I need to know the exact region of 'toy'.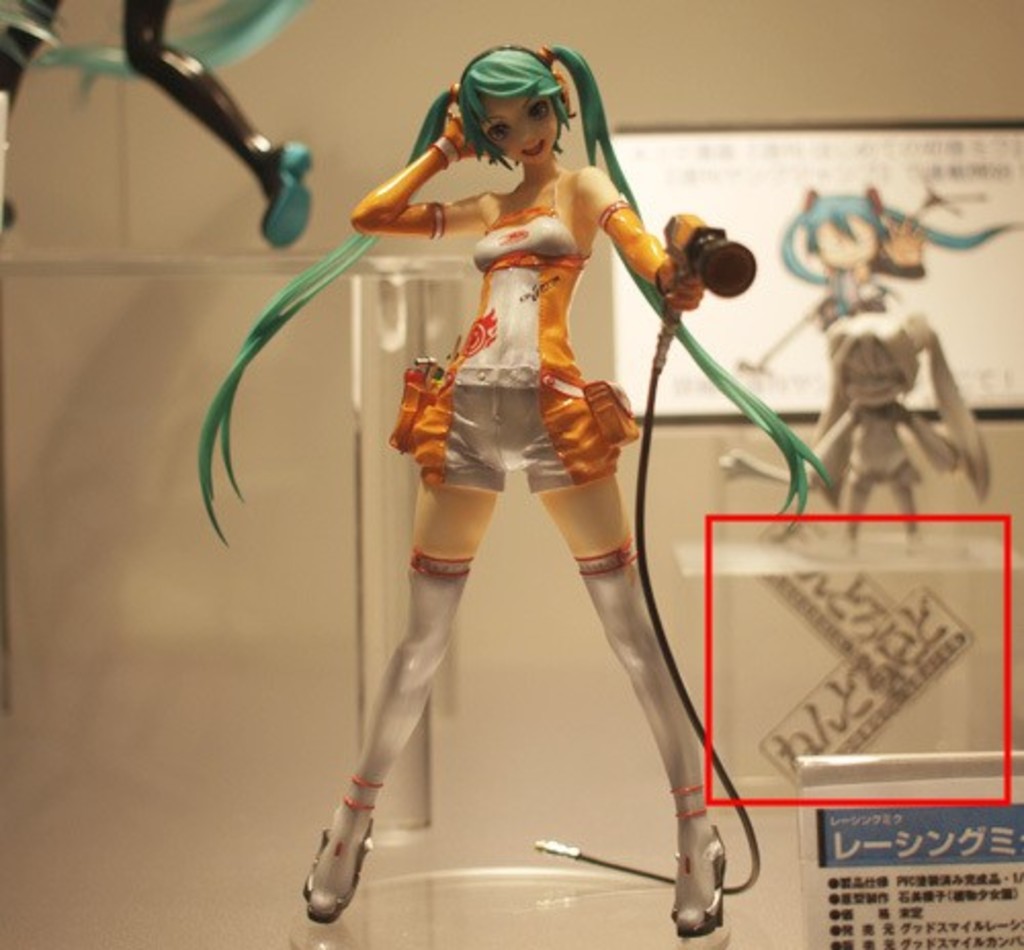
Region: [x1=709, y1=180, x2=1018, y2=571].
